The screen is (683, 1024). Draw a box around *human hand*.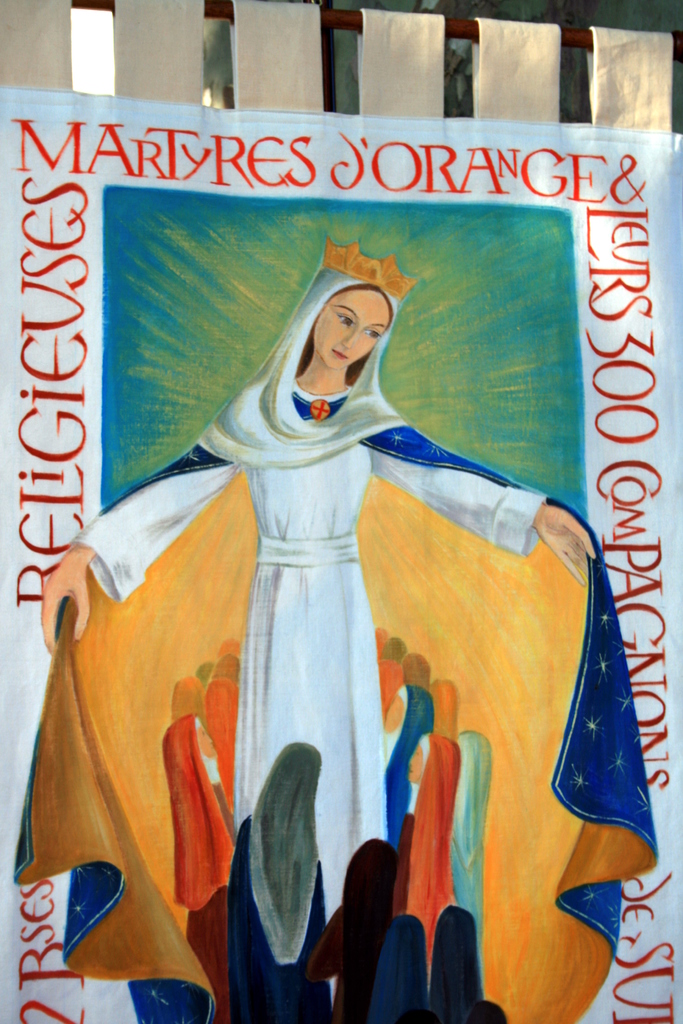
[left=535, top=498, right=602, bottom=589].
